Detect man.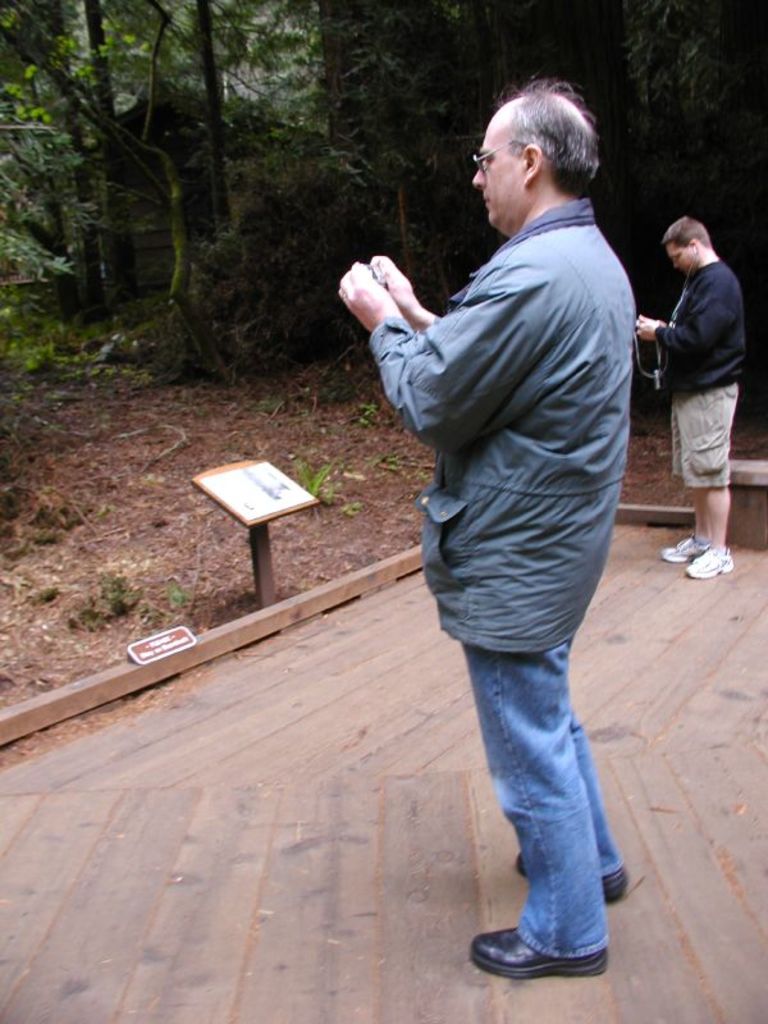
Detected at (634, 218, 748, 576).
